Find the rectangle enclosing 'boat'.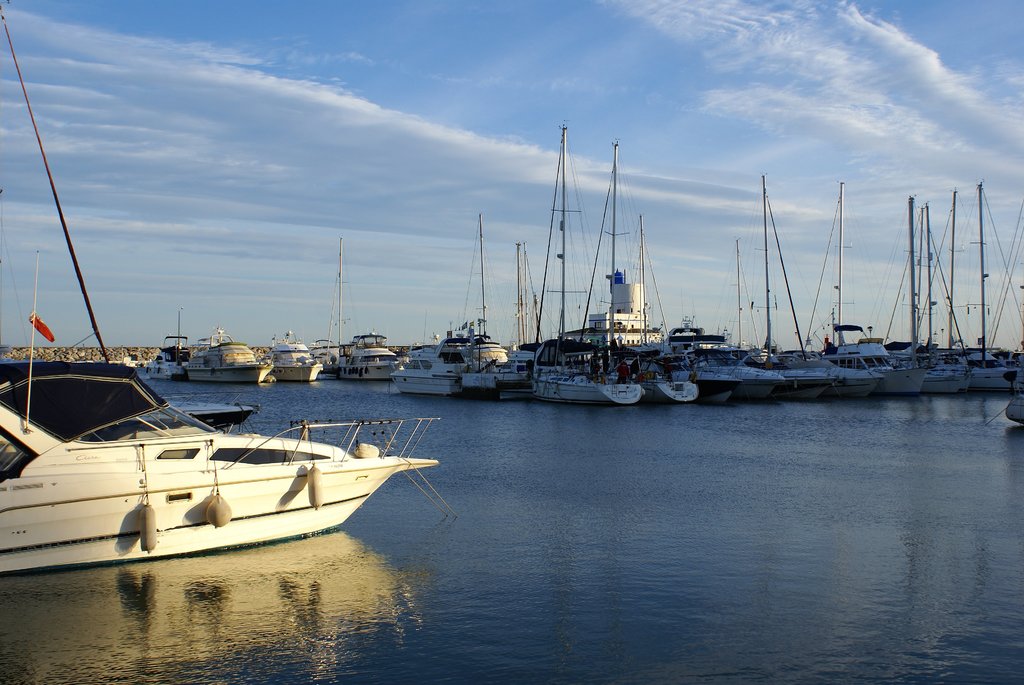
box(310, 235, 353, 372).
